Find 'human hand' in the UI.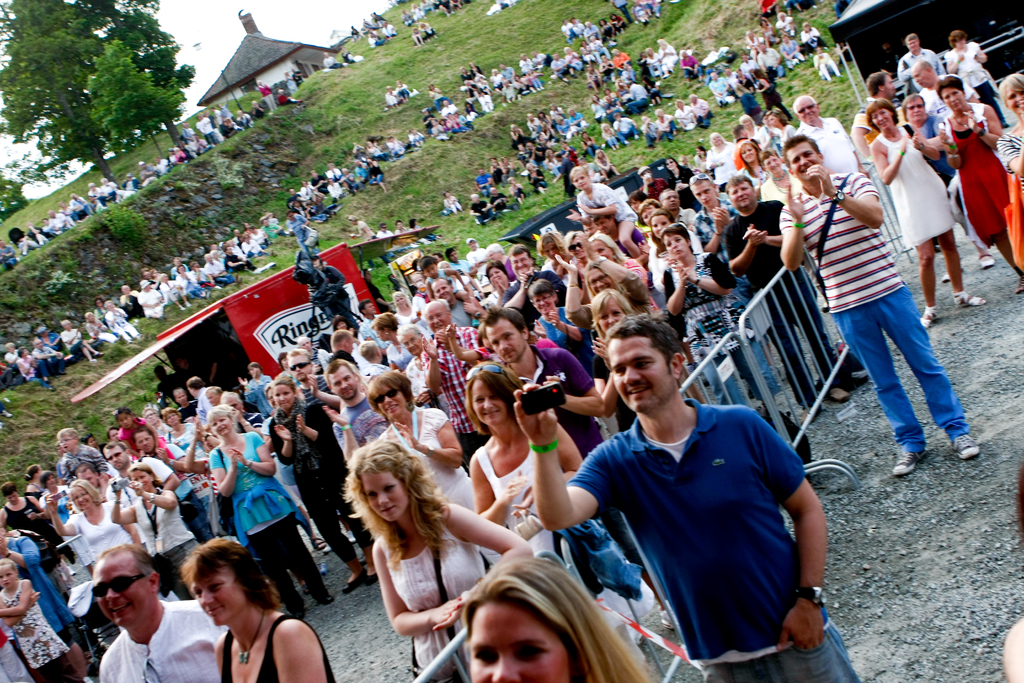
UI element at (1018, 106, 1023, 129).
